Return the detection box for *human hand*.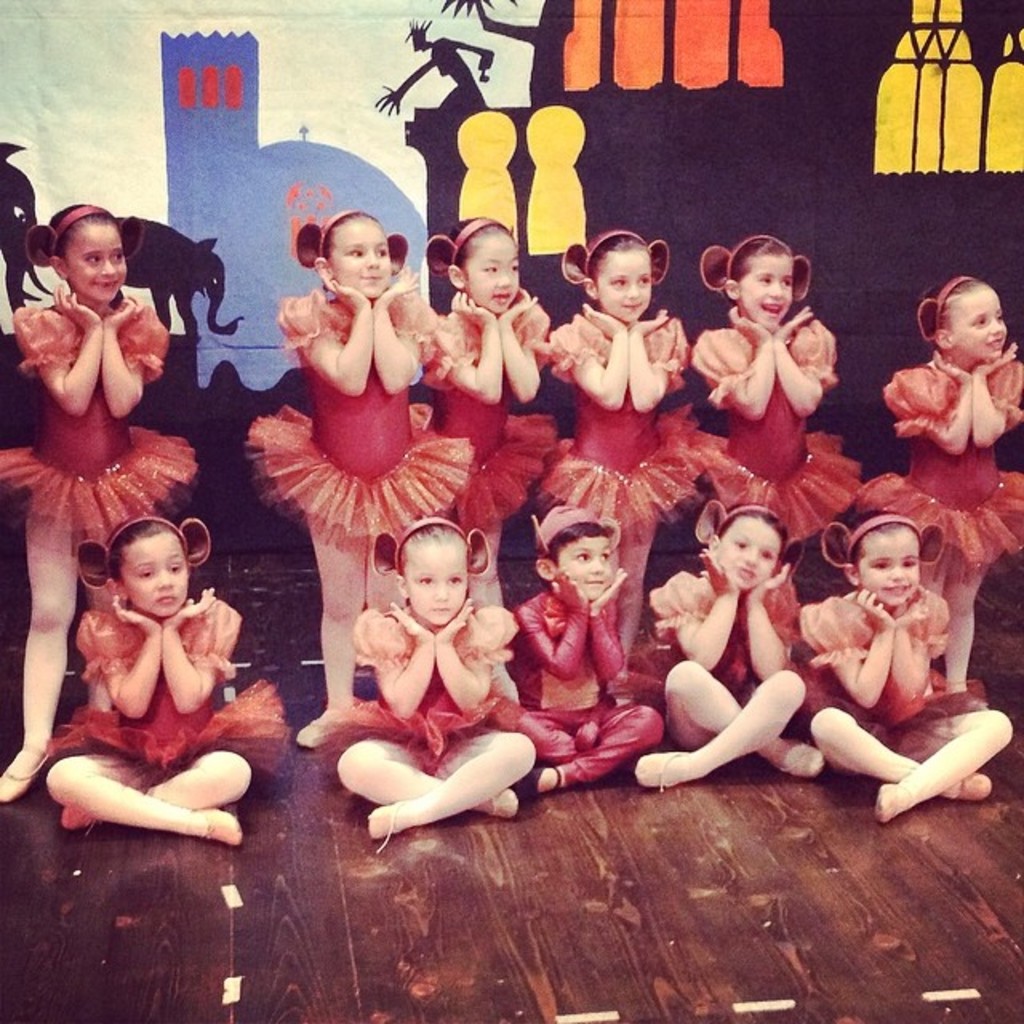
856:584:898:635.
